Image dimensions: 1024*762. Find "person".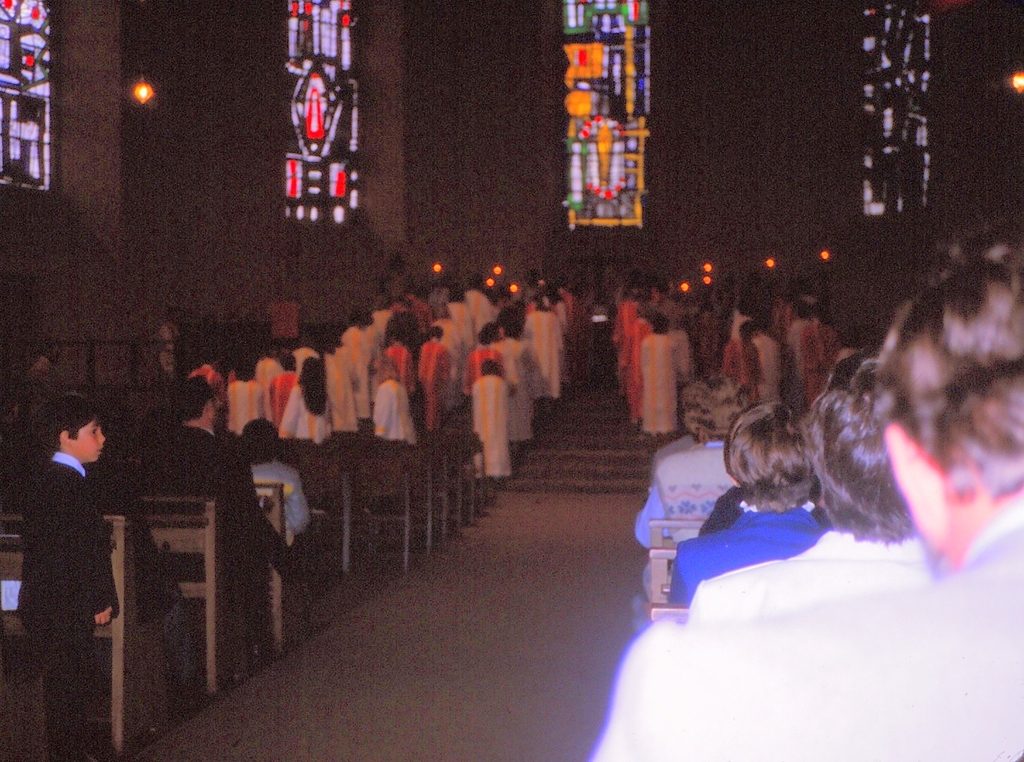
[left=253, top=344, right=277, bottom=413].
